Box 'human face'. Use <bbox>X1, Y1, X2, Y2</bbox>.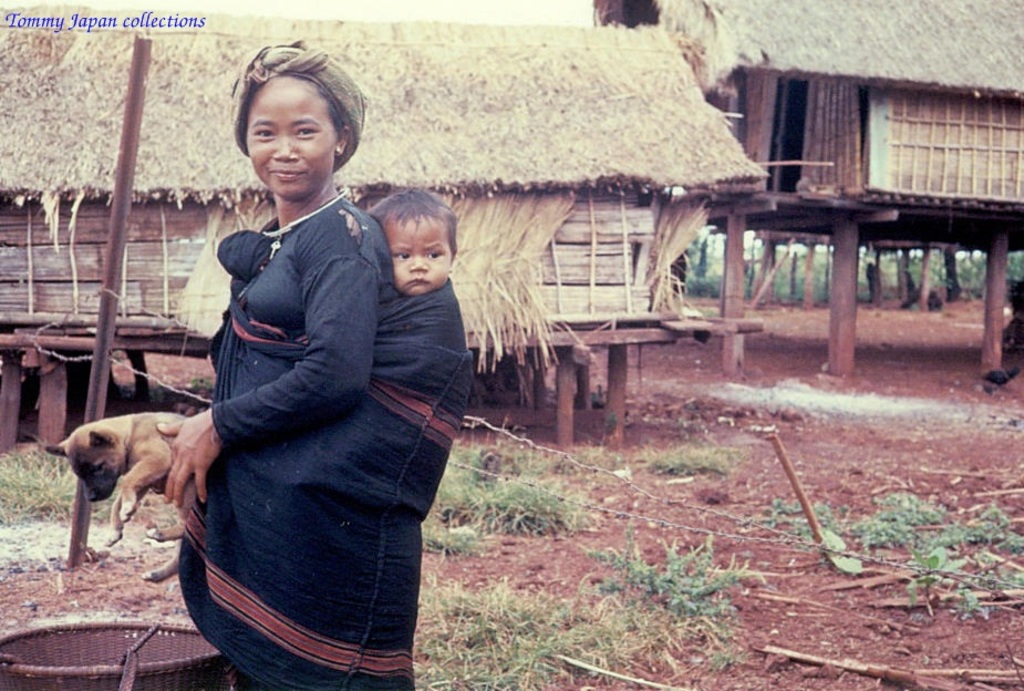
<bbox>387, 213, 448, 297</bbox>.
